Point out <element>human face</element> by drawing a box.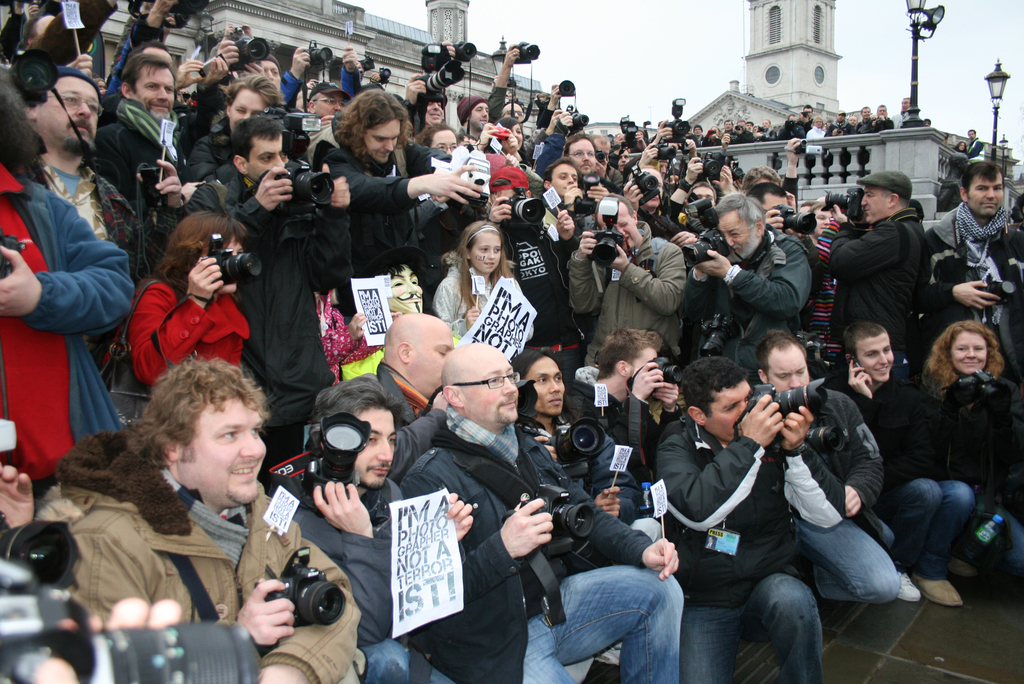
<bbox>238, 136, 292, 179</bbox>.
